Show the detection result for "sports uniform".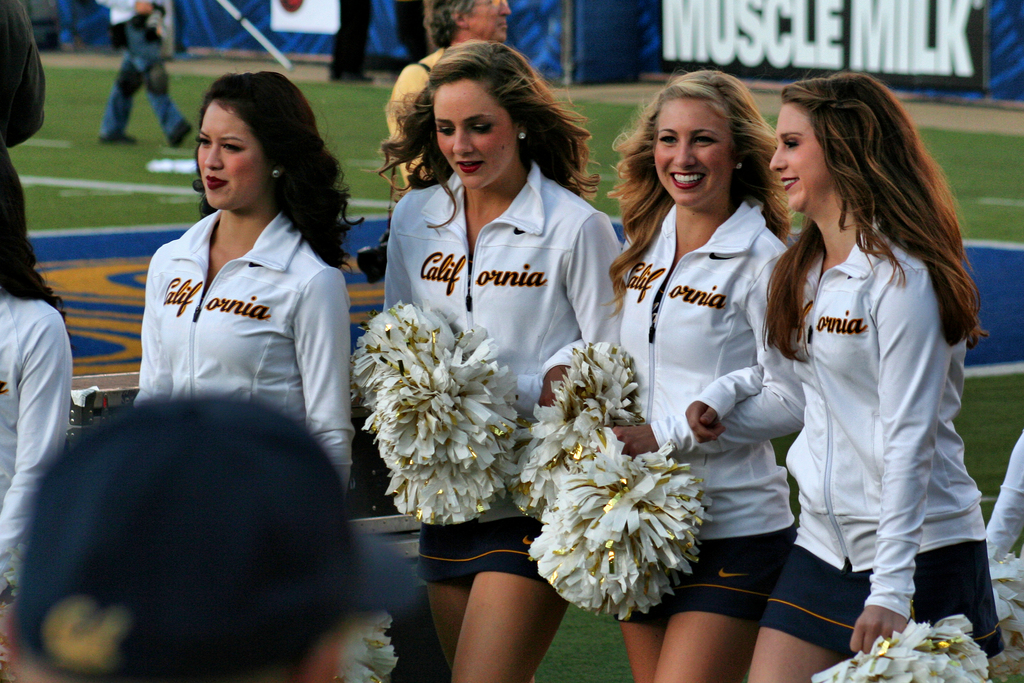
0, 286, 68, 614.
